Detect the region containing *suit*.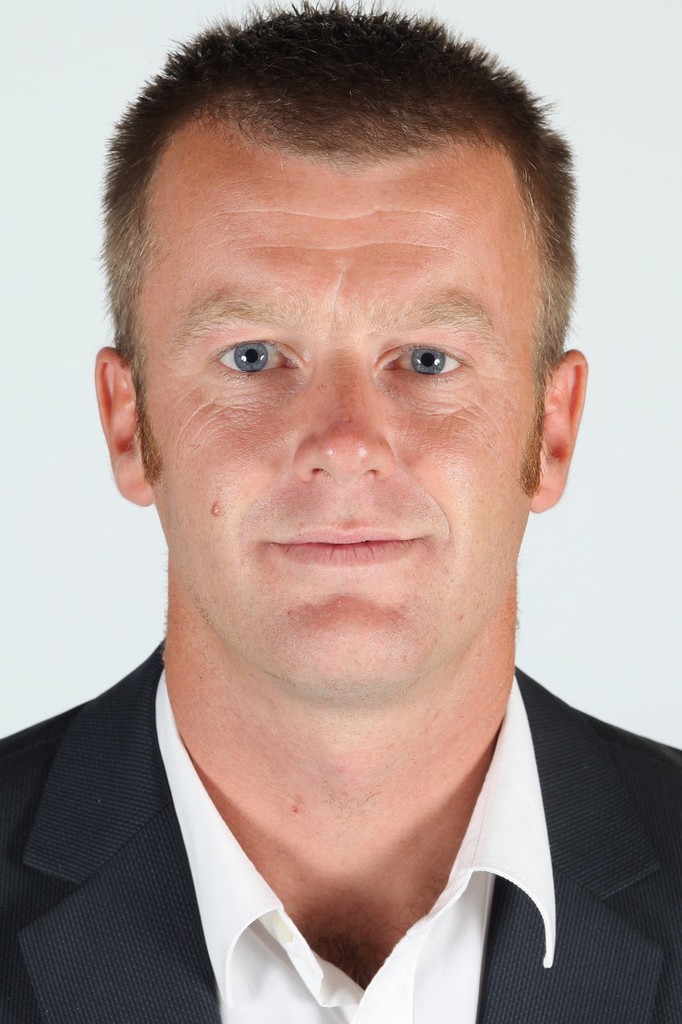
locate(6, 650, 620, 1022).
